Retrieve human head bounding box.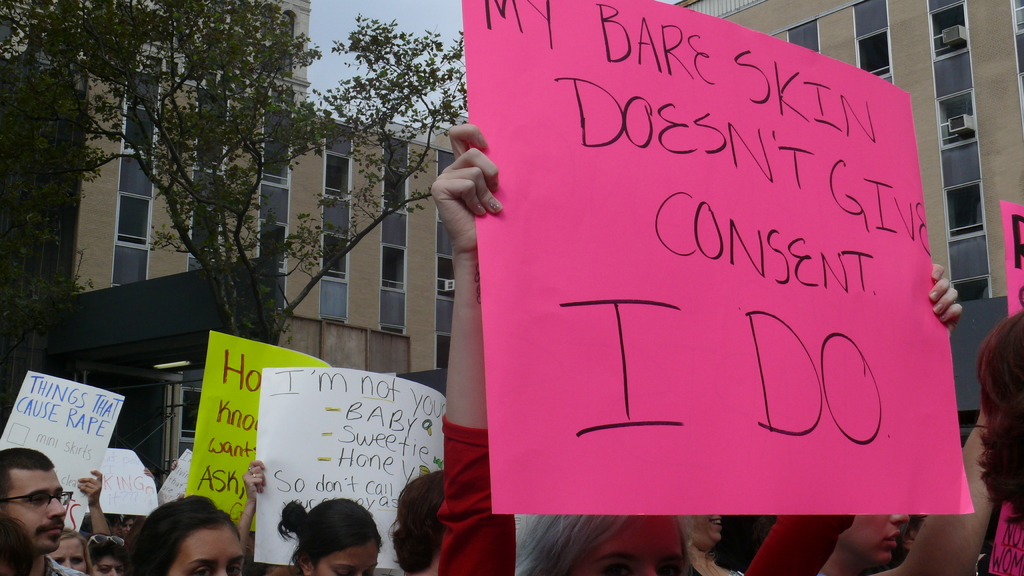
Bounding box: 975/311/1023/500.
